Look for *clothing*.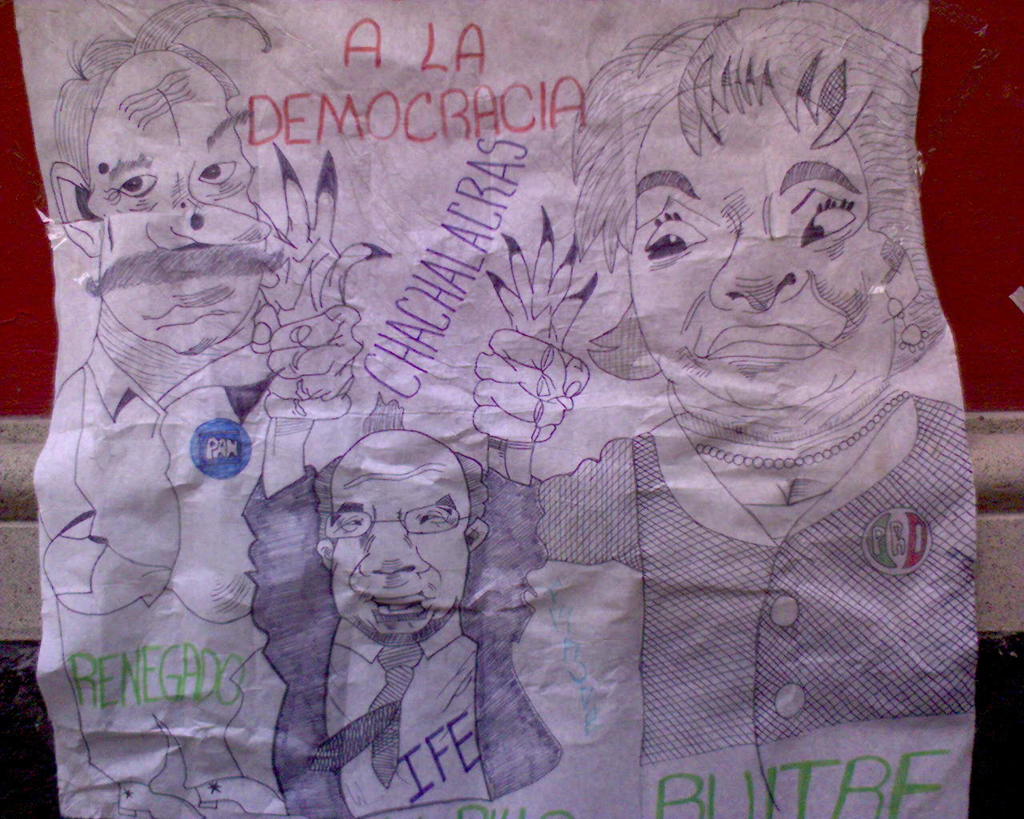
Found: bbox(30, 338, 270, 789).
